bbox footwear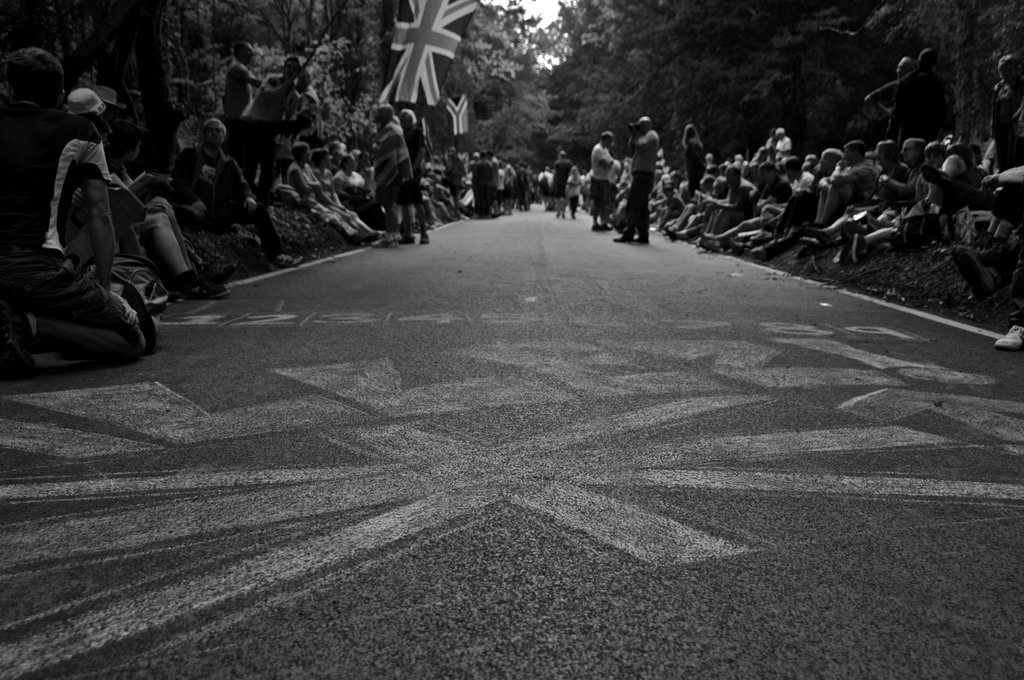
pyautogui.locateOnScreen(398, 230, 415, 243)
